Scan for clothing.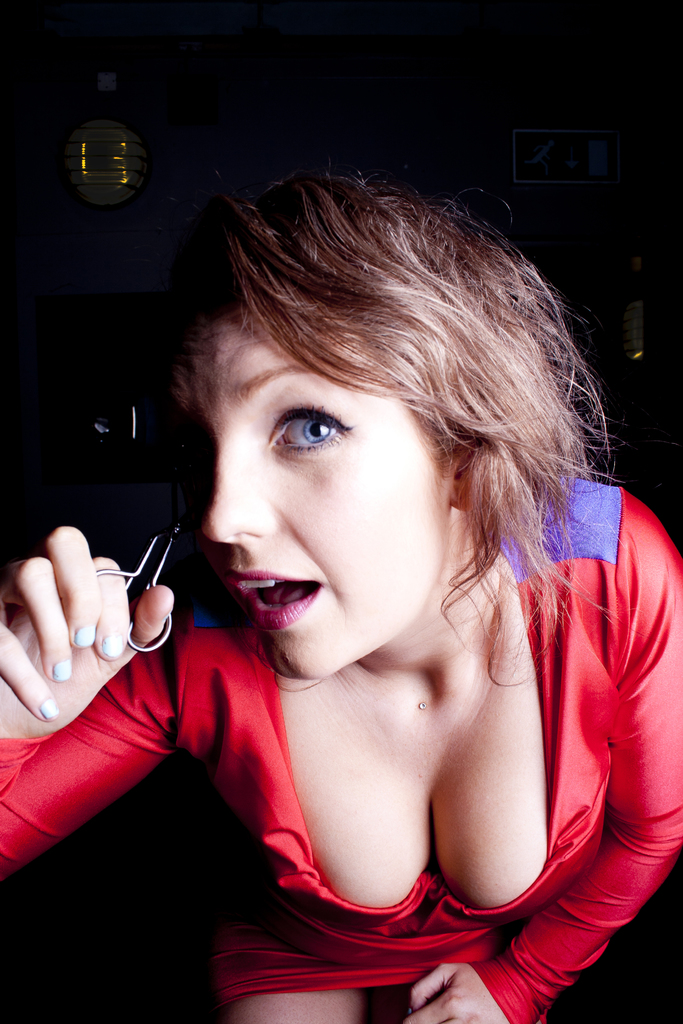
Scan result: rect(0, 476, 682, 1023).
